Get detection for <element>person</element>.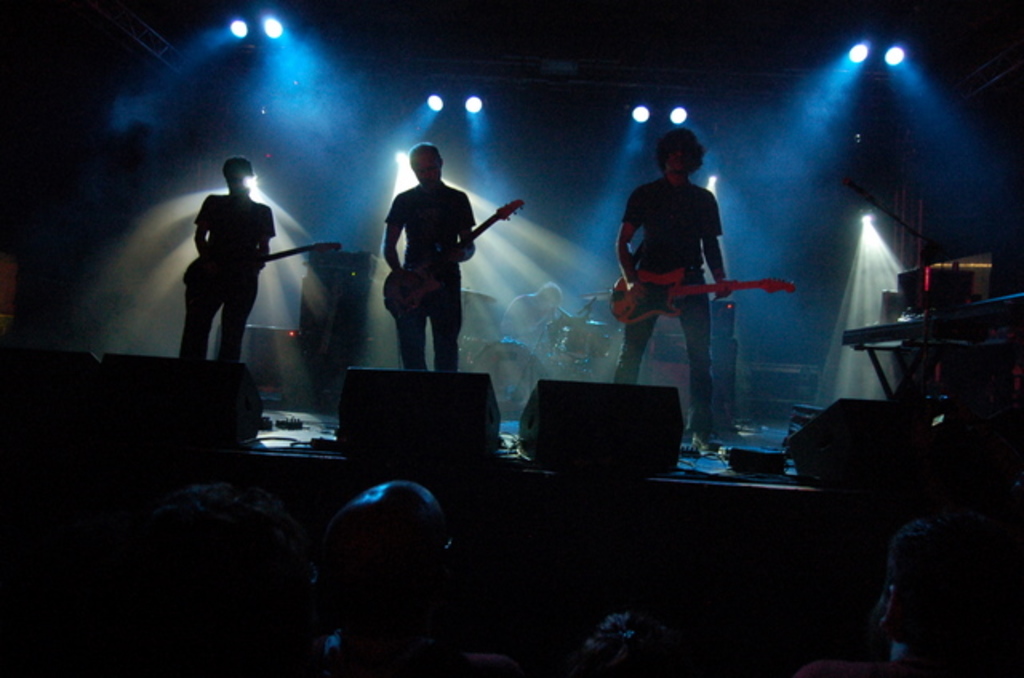
Detection: l=176, t=146, r=301, b=401.
